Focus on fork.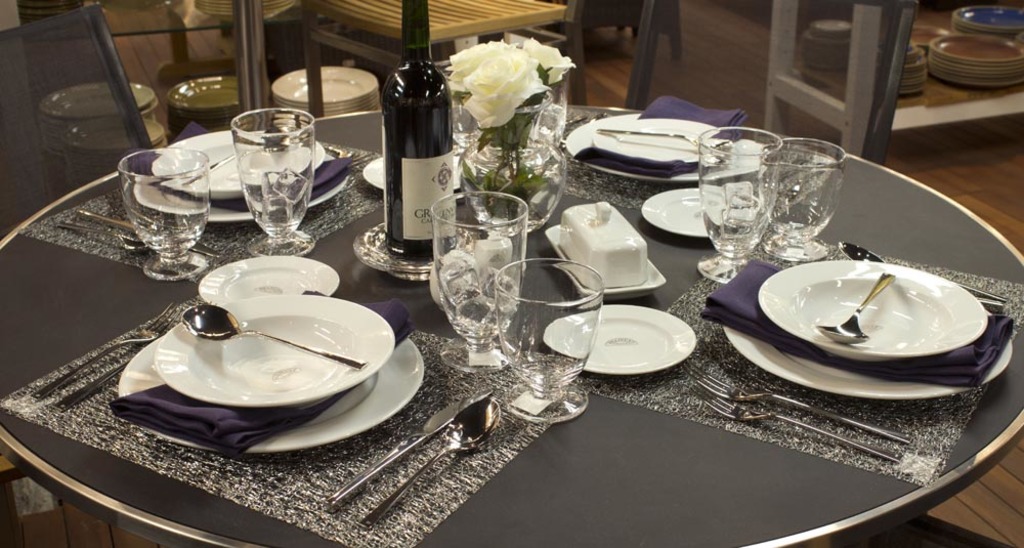
Focused at Rect(29, 302, 186, 405).
